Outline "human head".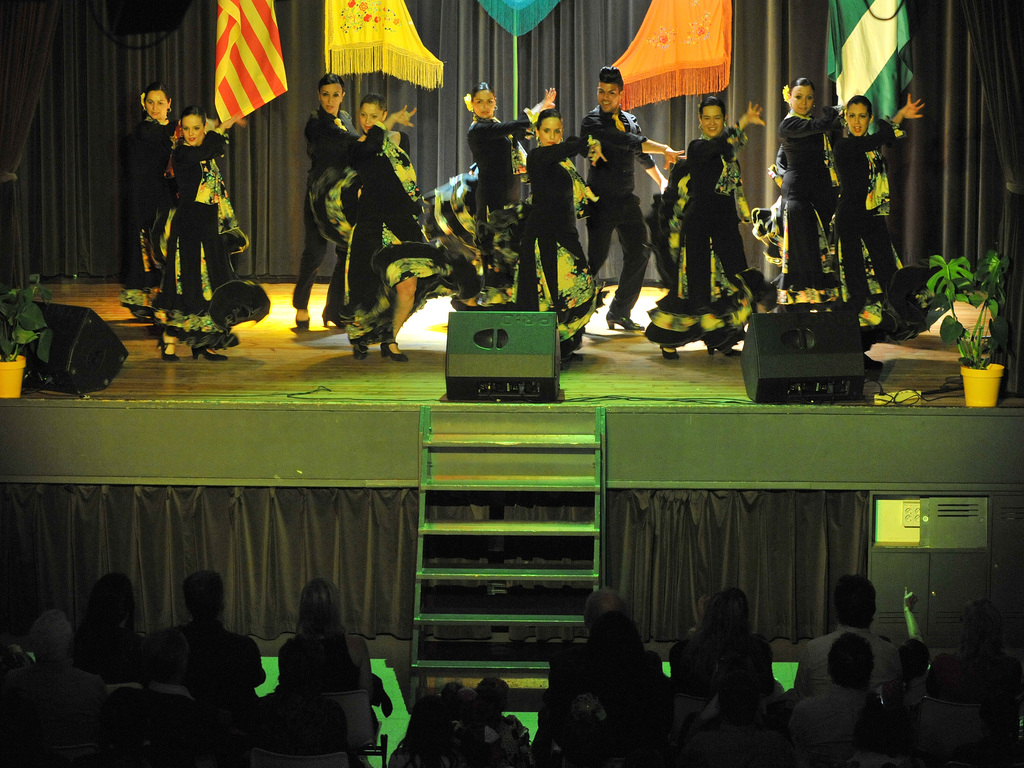
Outline: l=929, t=648, r=963, b=703.
